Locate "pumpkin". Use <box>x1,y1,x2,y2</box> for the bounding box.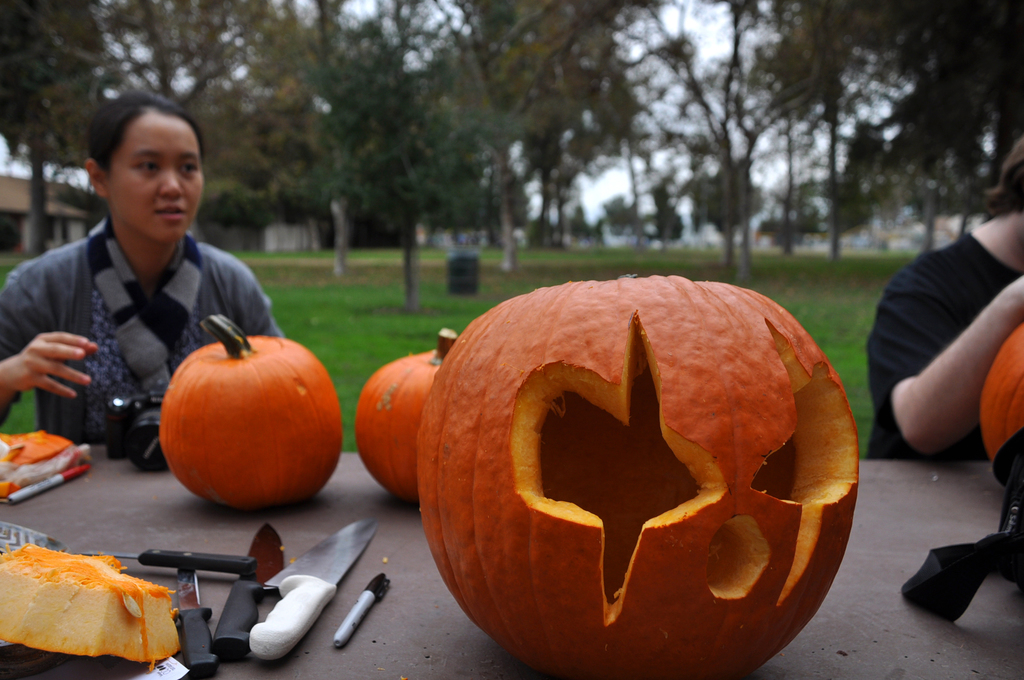
<box>980,321,1023,467</box>.
